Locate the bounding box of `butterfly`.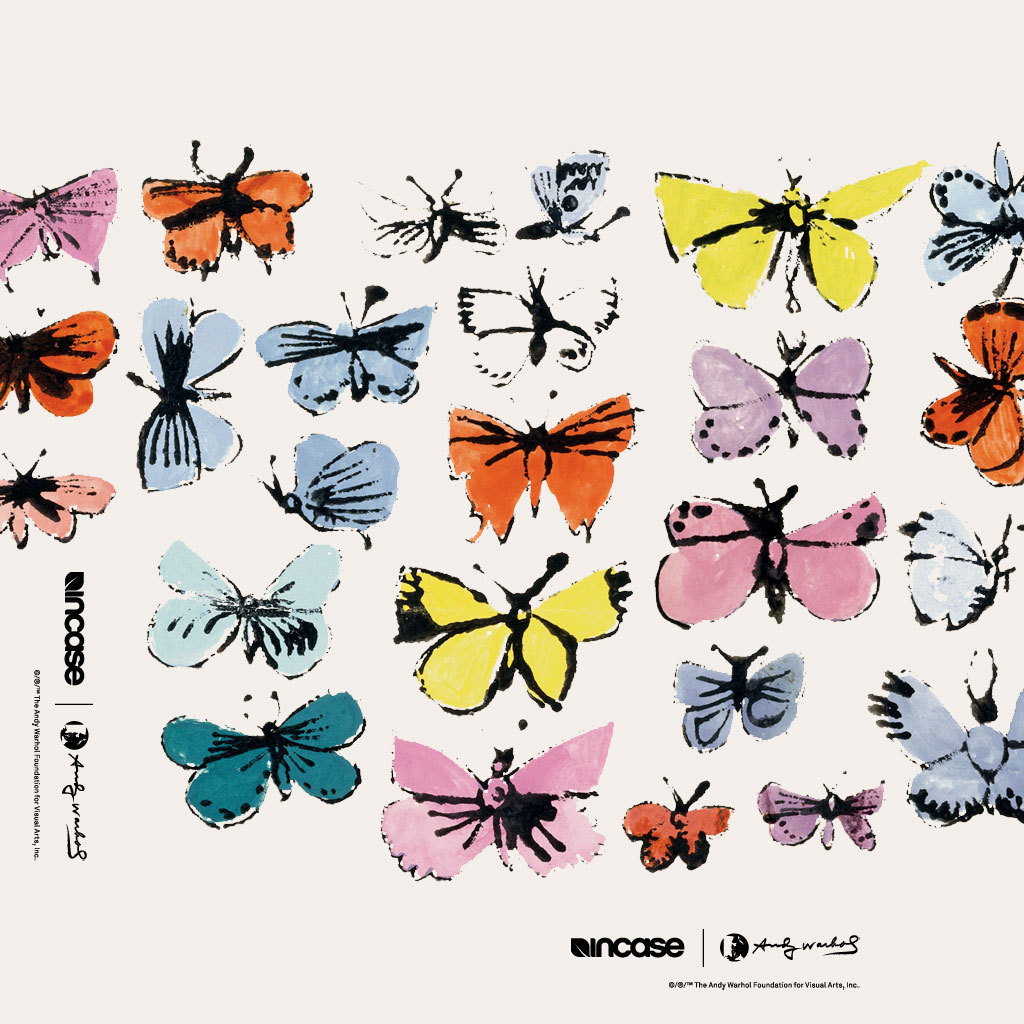
Bounding box: <box>891,497,1023,634</box>.
